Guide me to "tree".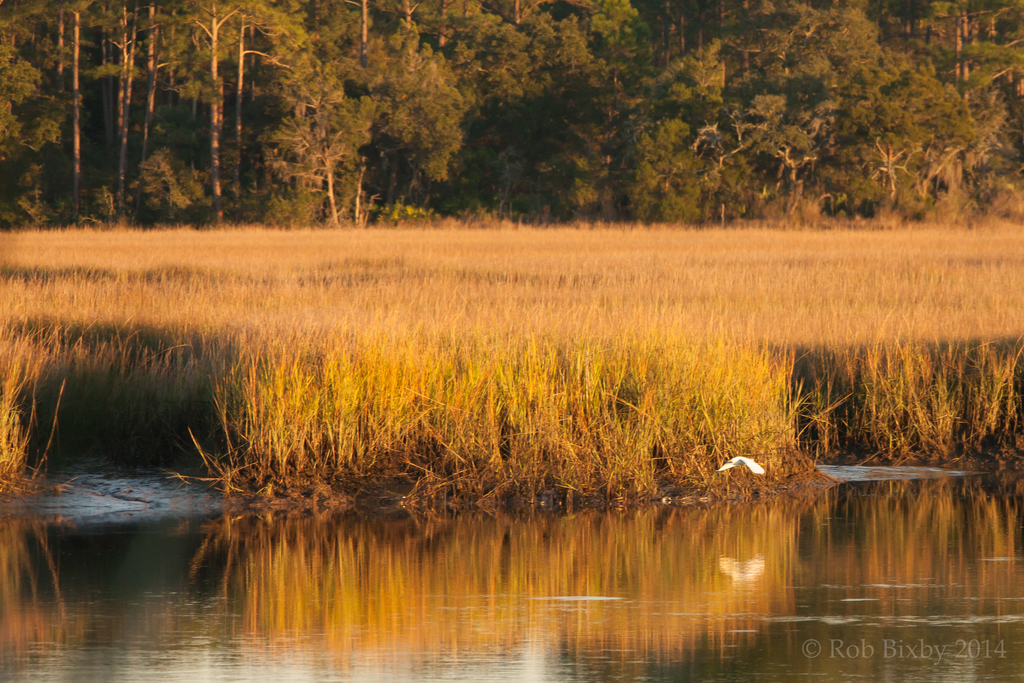
Guidance: {"left": 528, "top": 5, "right": 625, "bottom": 218}.
